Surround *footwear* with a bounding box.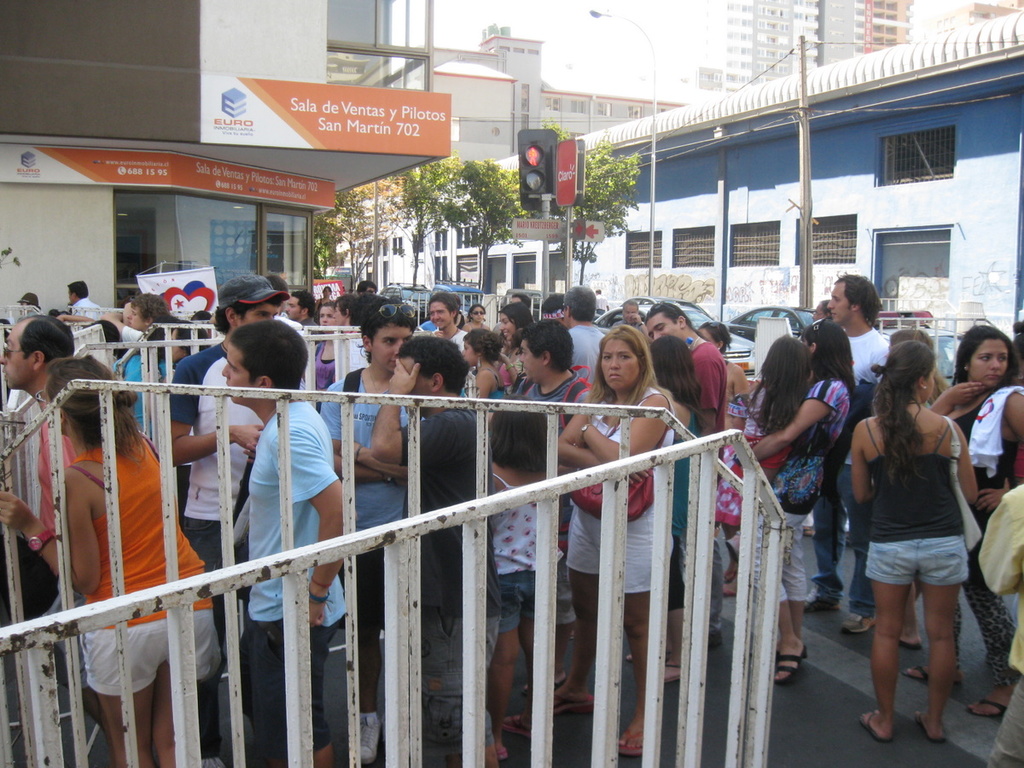
[x1=616, y1=722, x2=649, y2=762].
